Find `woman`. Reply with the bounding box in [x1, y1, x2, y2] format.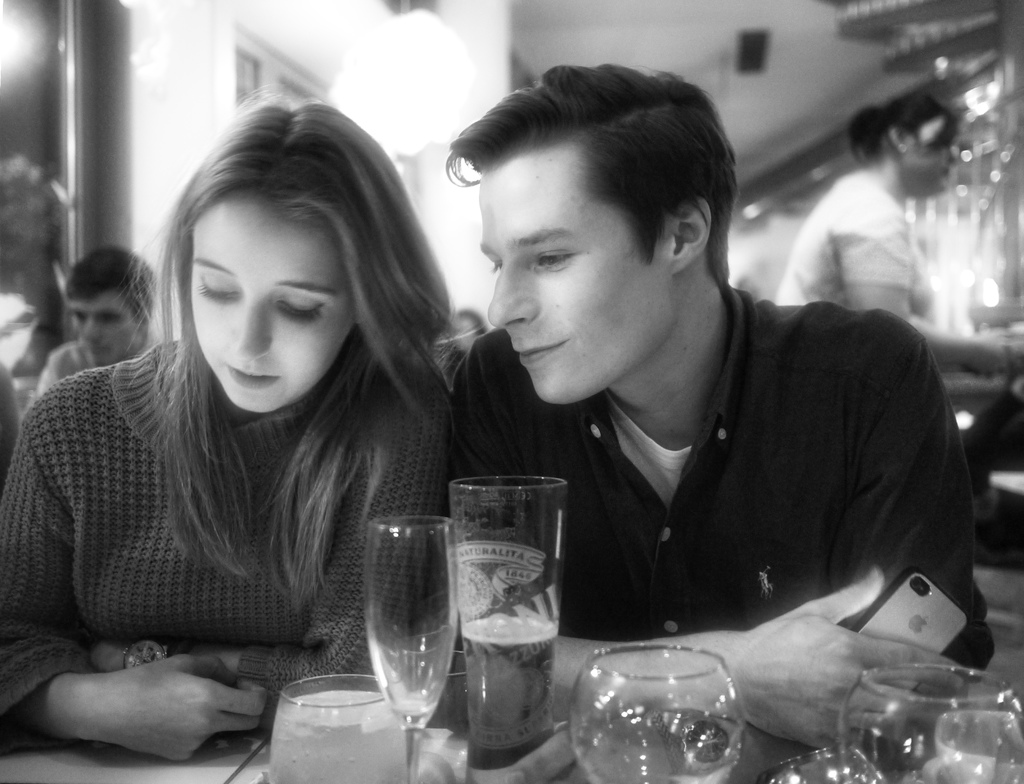
[774, 86, 1008, 380].
